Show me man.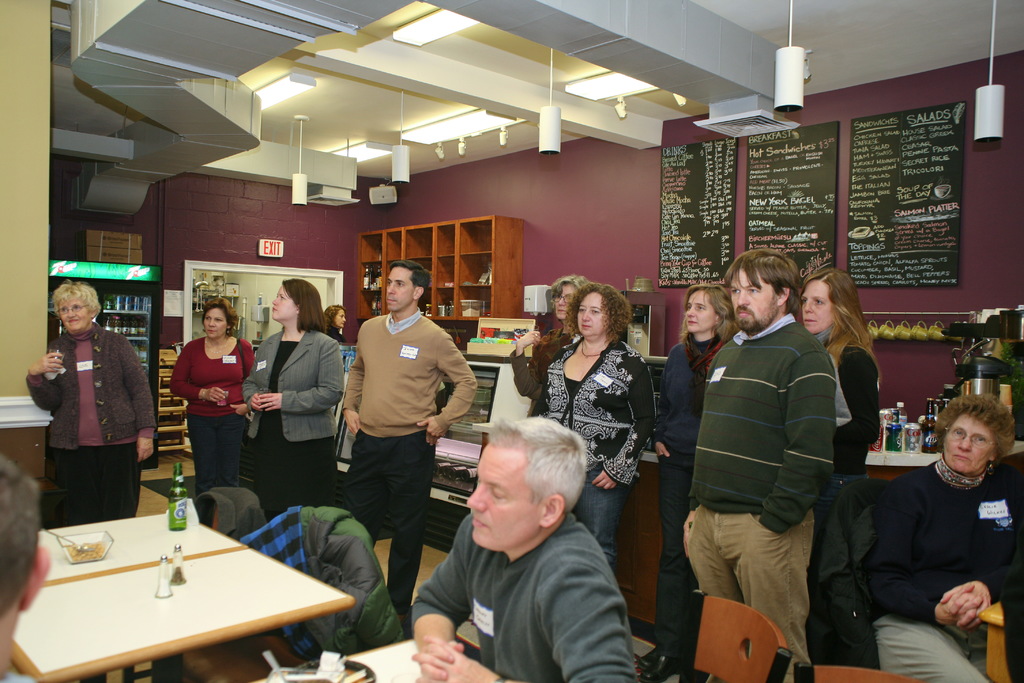
man is here: l=342, t=261, r=483, b=616.
